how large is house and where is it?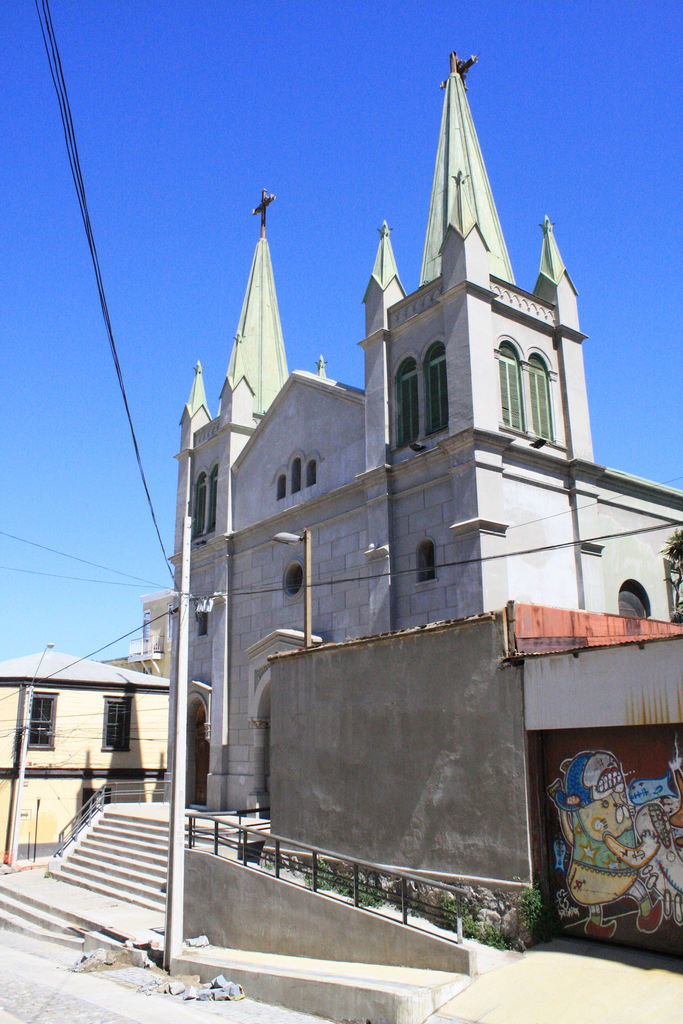
Bounding box: locate(162, 54, 682, 974).
